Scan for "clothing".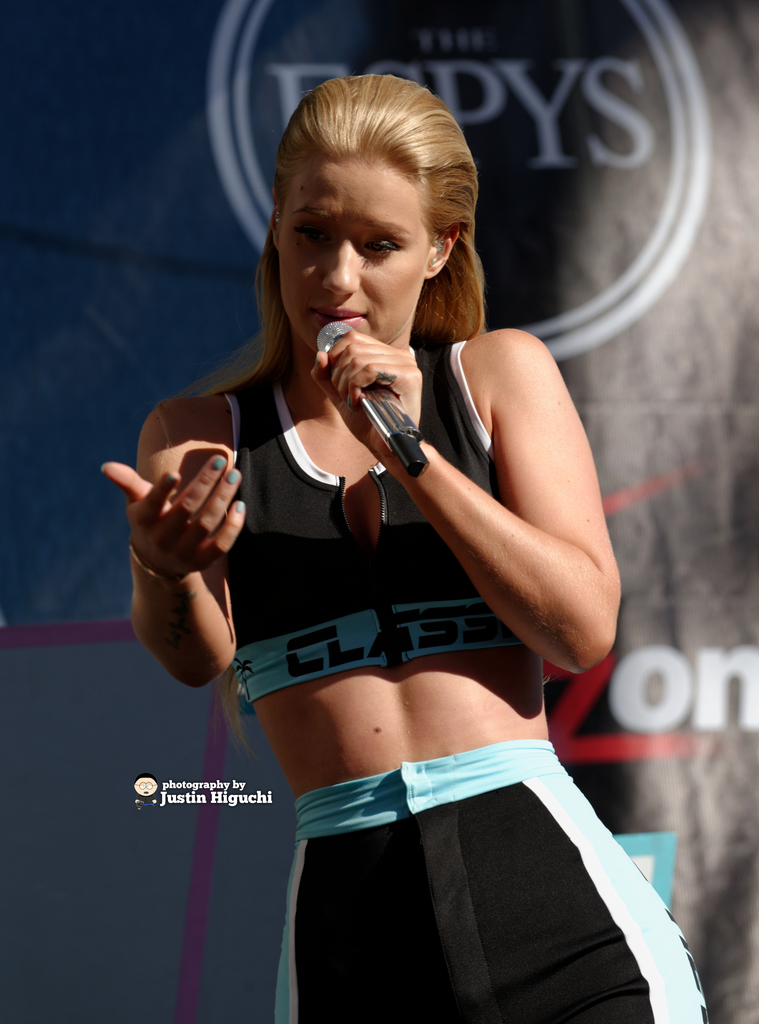
Scan result: 222 326 723 1023.
